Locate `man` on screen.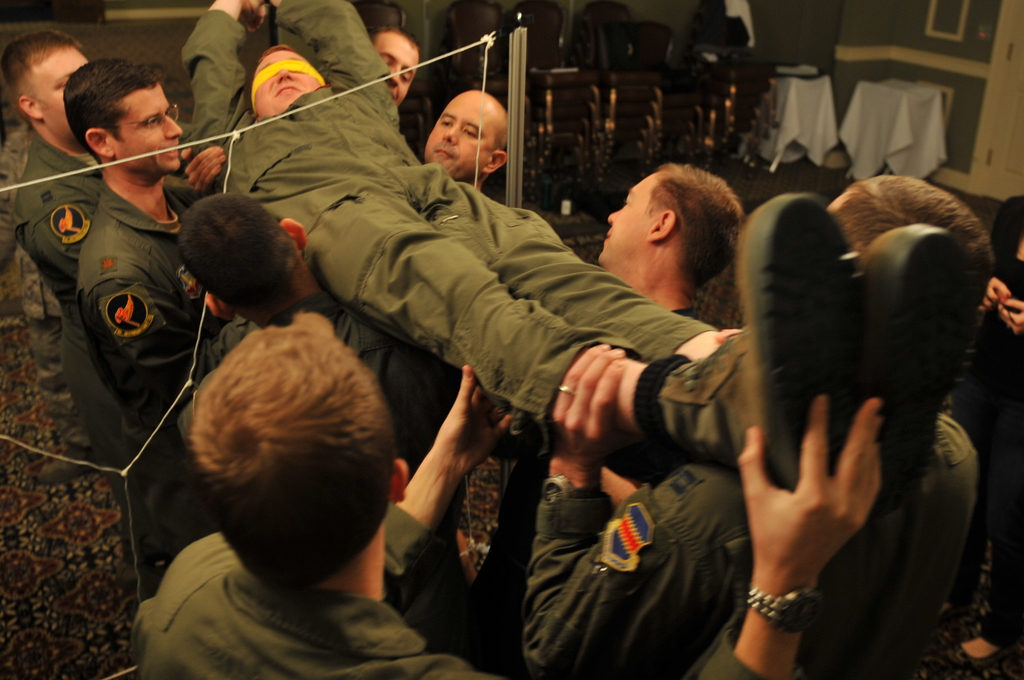
On screen at crop(522, 172, 988, 679).
